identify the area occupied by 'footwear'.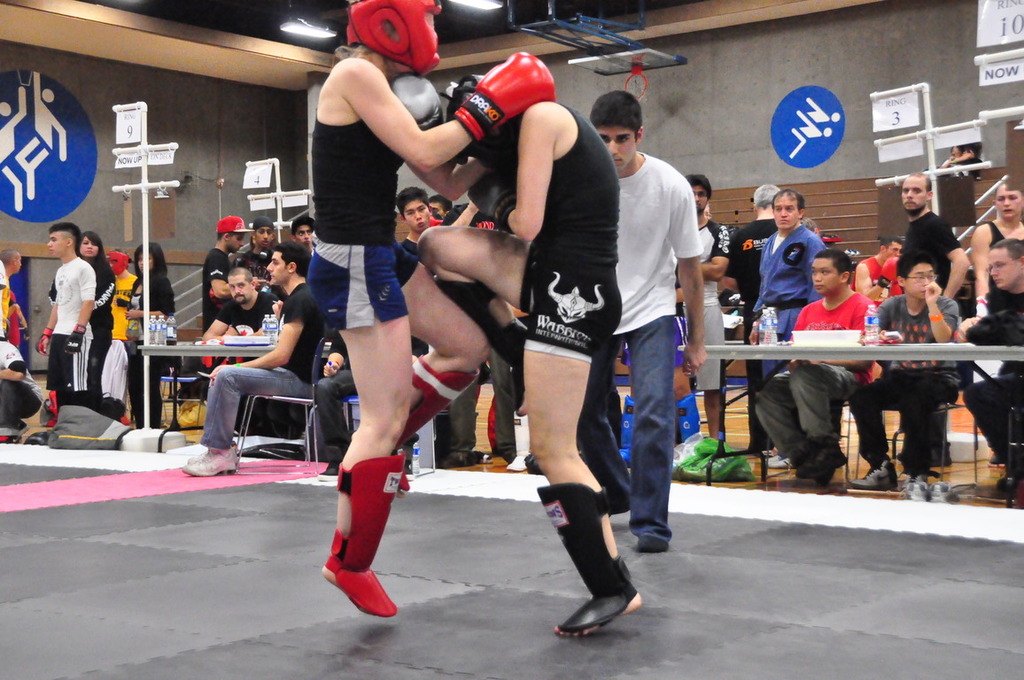
Area: locate(181, 445, 238, 477).
